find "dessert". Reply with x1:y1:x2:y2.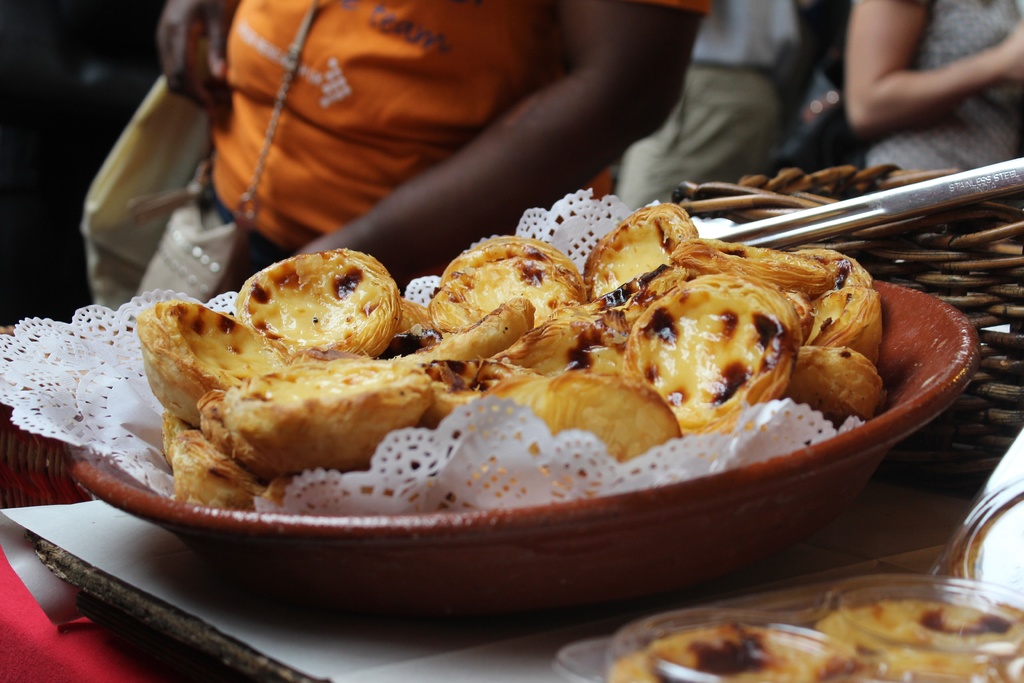
231:248:403:356.
